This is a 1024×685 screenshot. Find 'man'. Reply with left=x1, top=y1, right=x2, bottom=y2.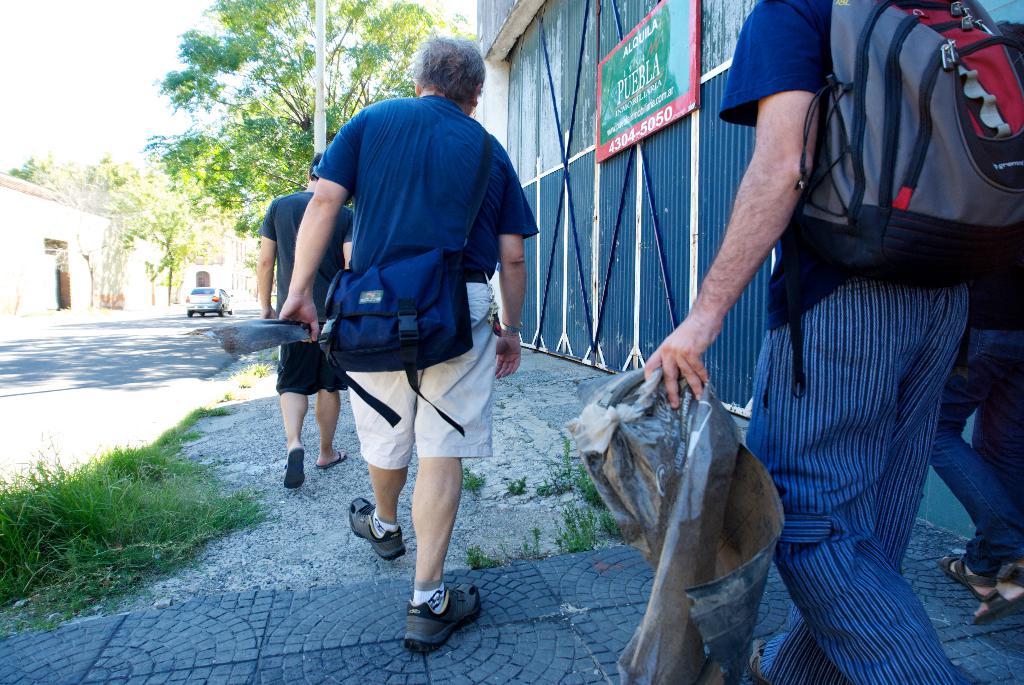
left=643, top=0, right=1023, bottom=684.
